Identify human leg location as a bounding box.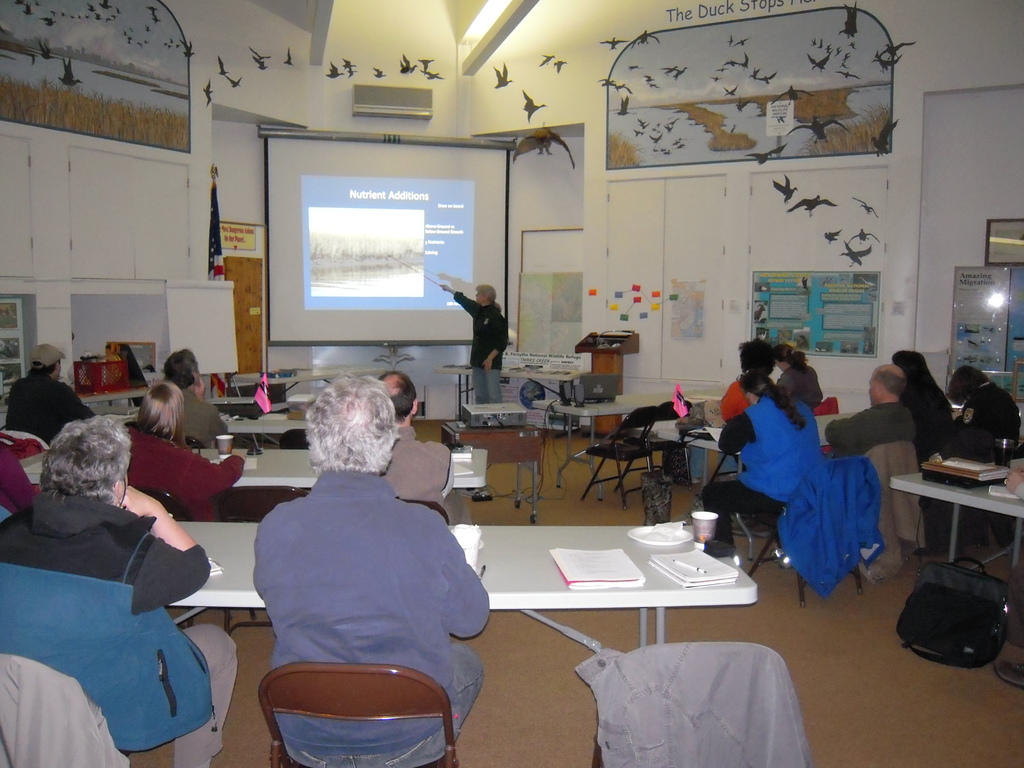
select_region(695, 477, 780, 552).
